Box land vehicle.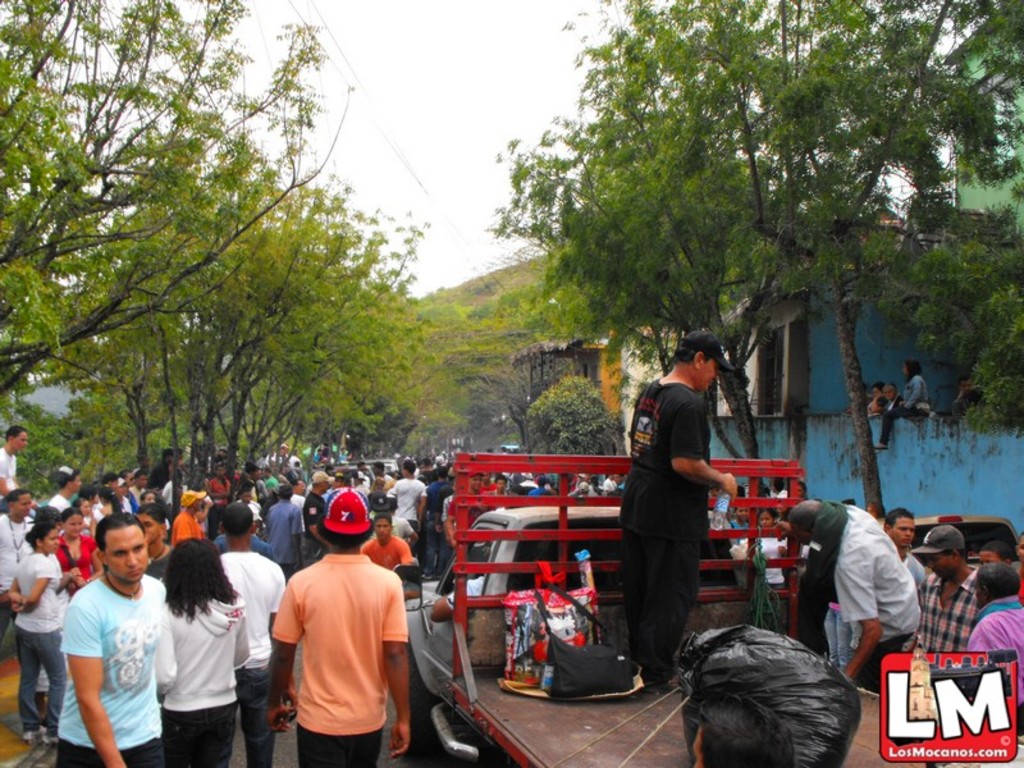
select_region(384, 451, 1023, 767).
